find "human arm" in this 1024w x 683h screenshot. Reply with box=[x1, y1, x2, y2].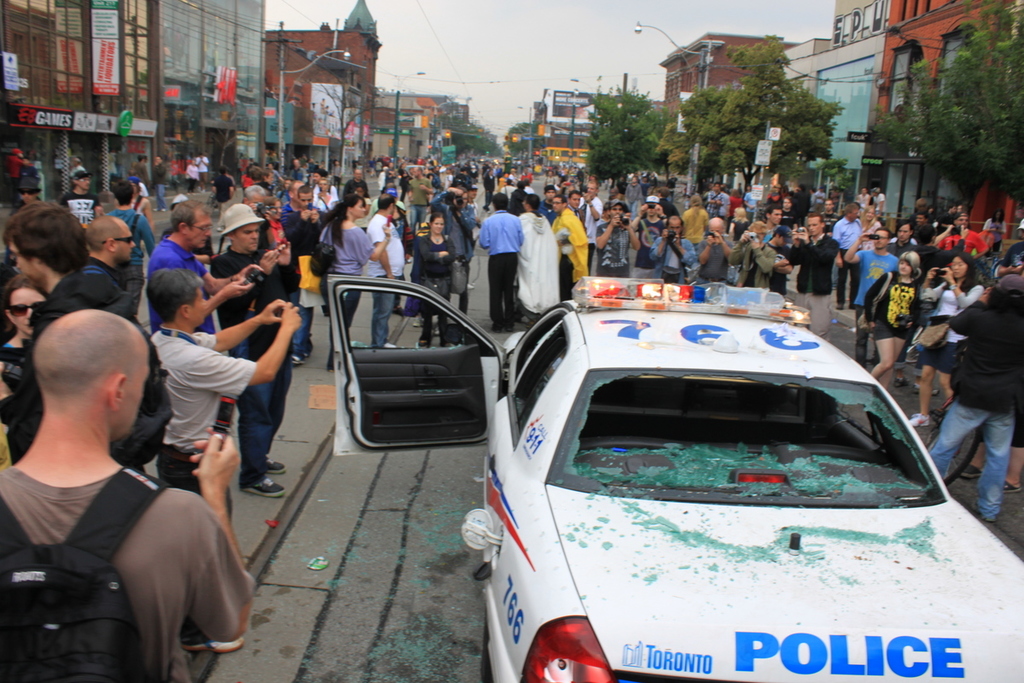
box=[946, 283, 987, 336].
